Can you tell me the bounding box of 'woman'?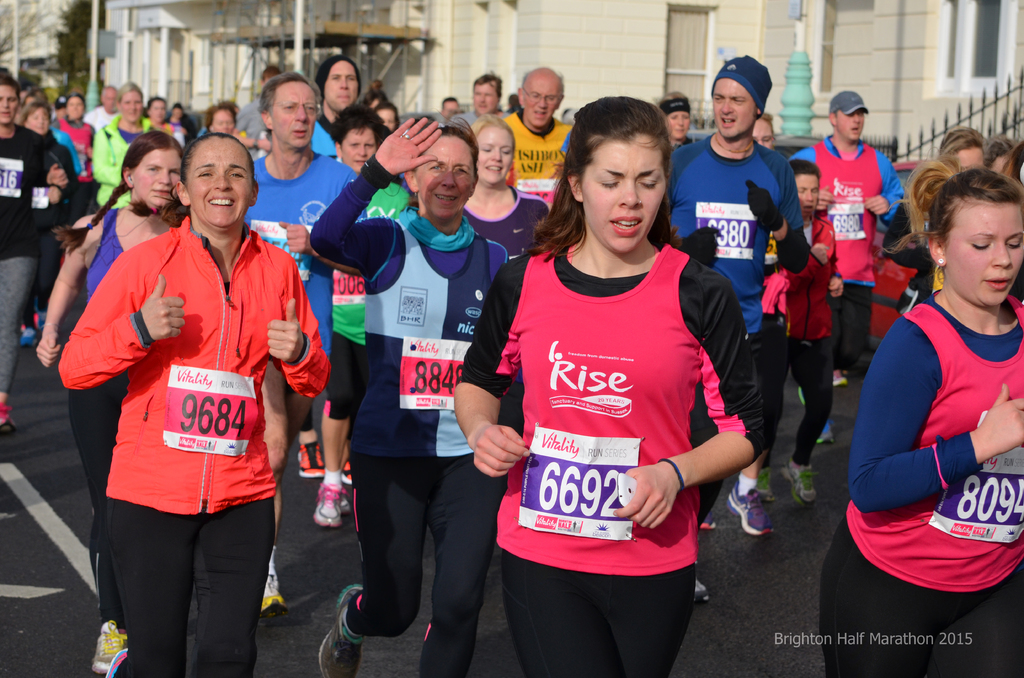
<bbox>147, 95, 176, 130</bbox>.
